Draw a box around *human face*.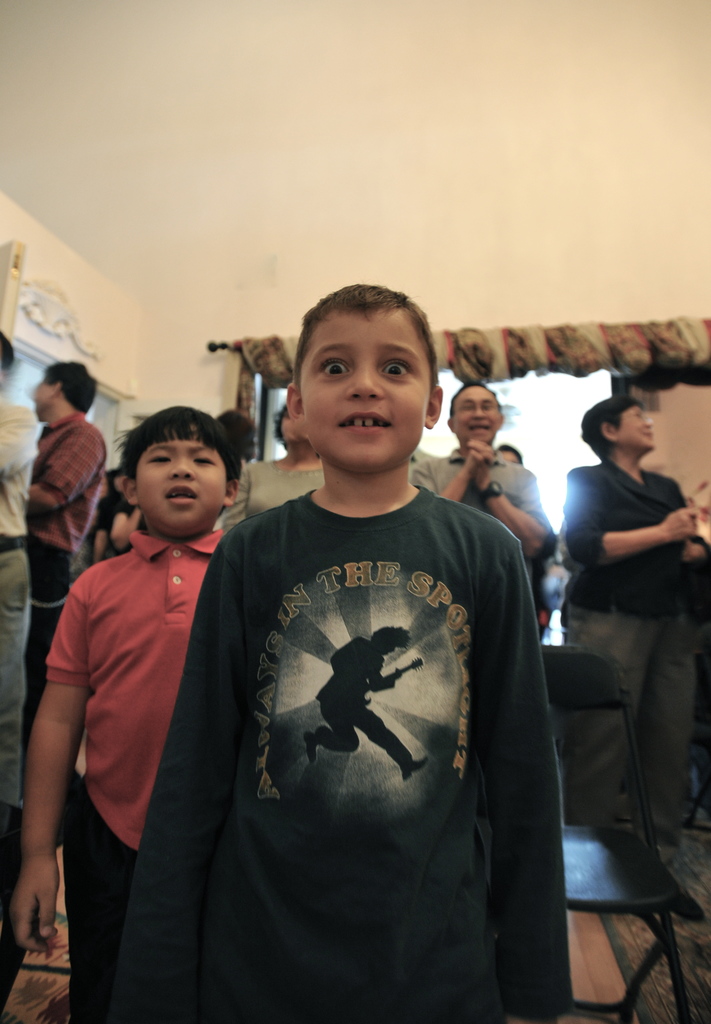
select_region(454, 392, 505, 440).
